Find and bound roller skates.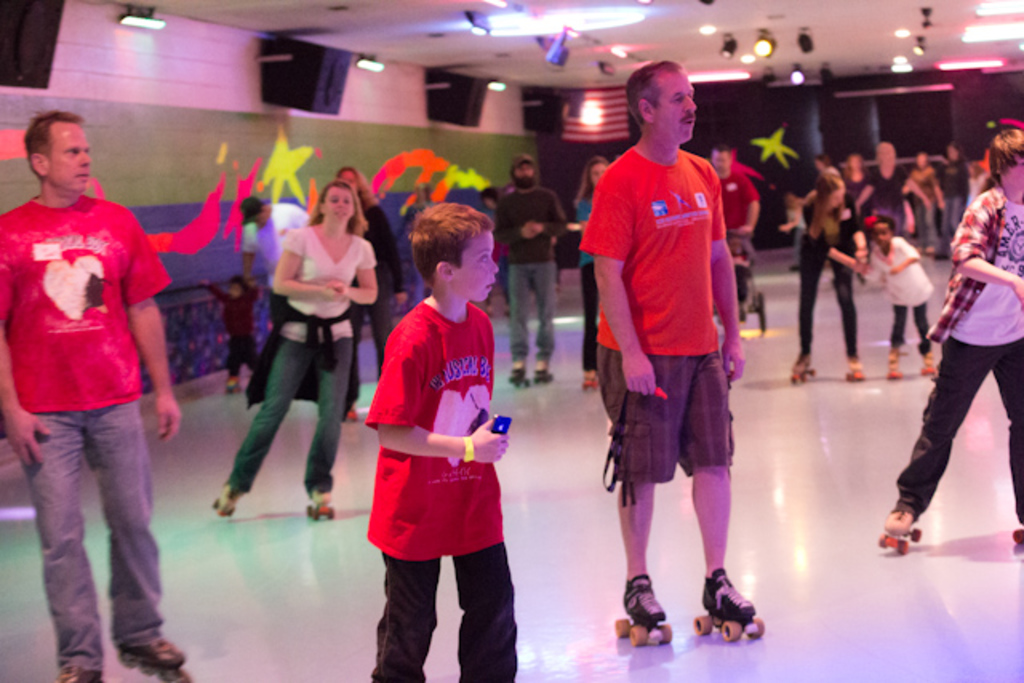
Bound: select_region(208, 488, 237, 517).
